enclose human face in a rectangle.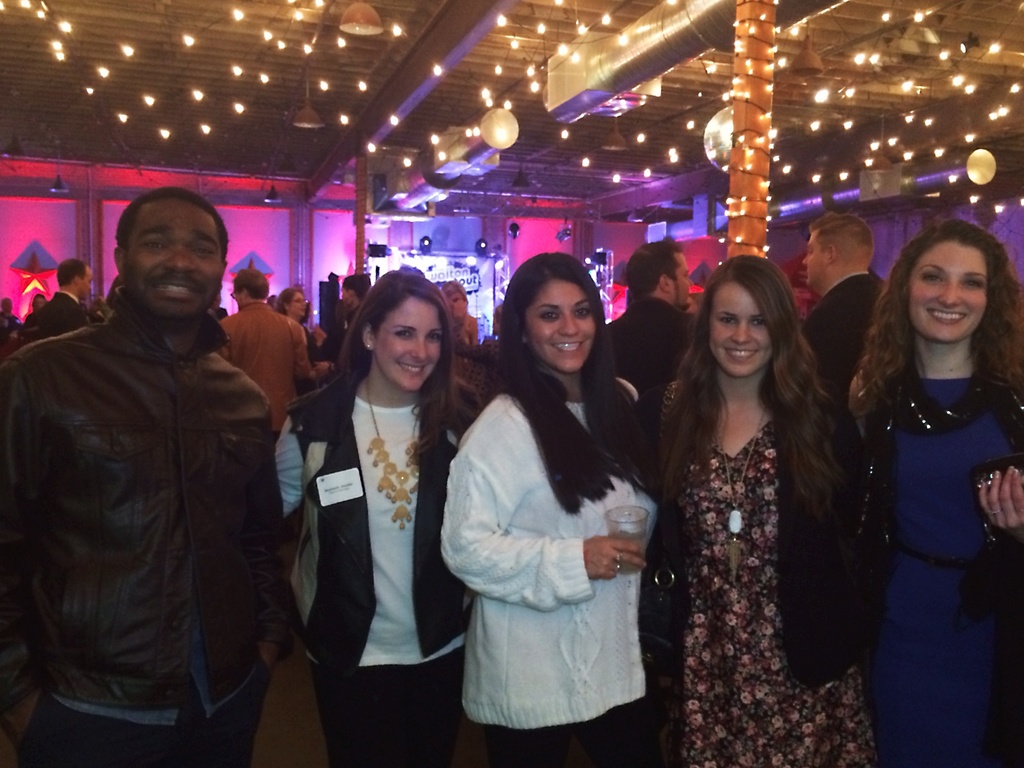
<bbox>705, 282, 778, 375</bbox>.
